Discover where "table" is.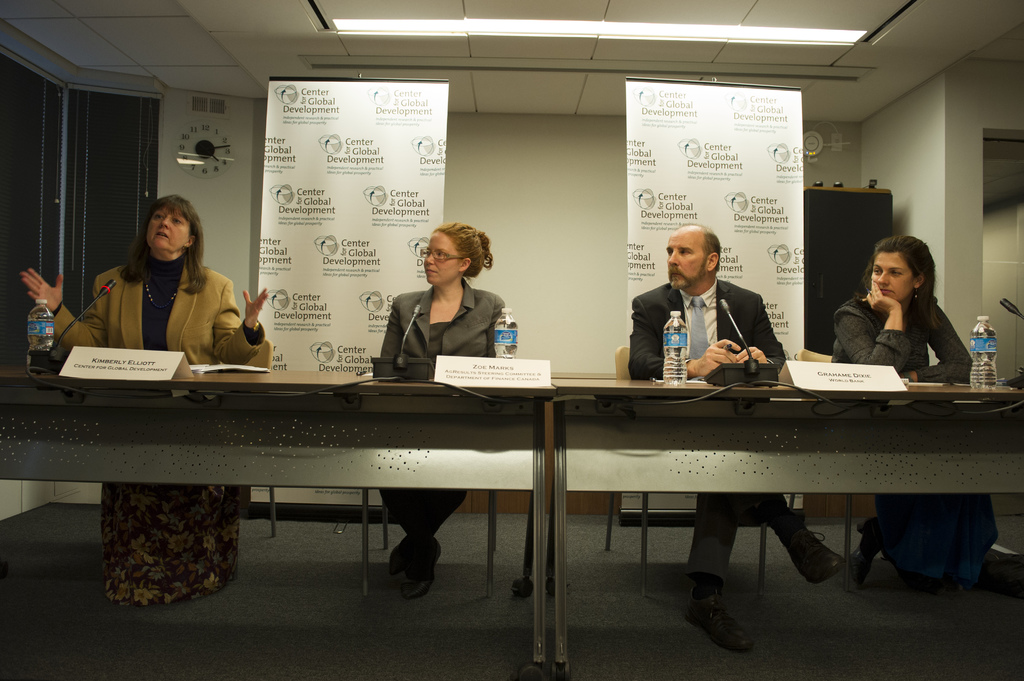
Discovered at 0:371:554:680.
